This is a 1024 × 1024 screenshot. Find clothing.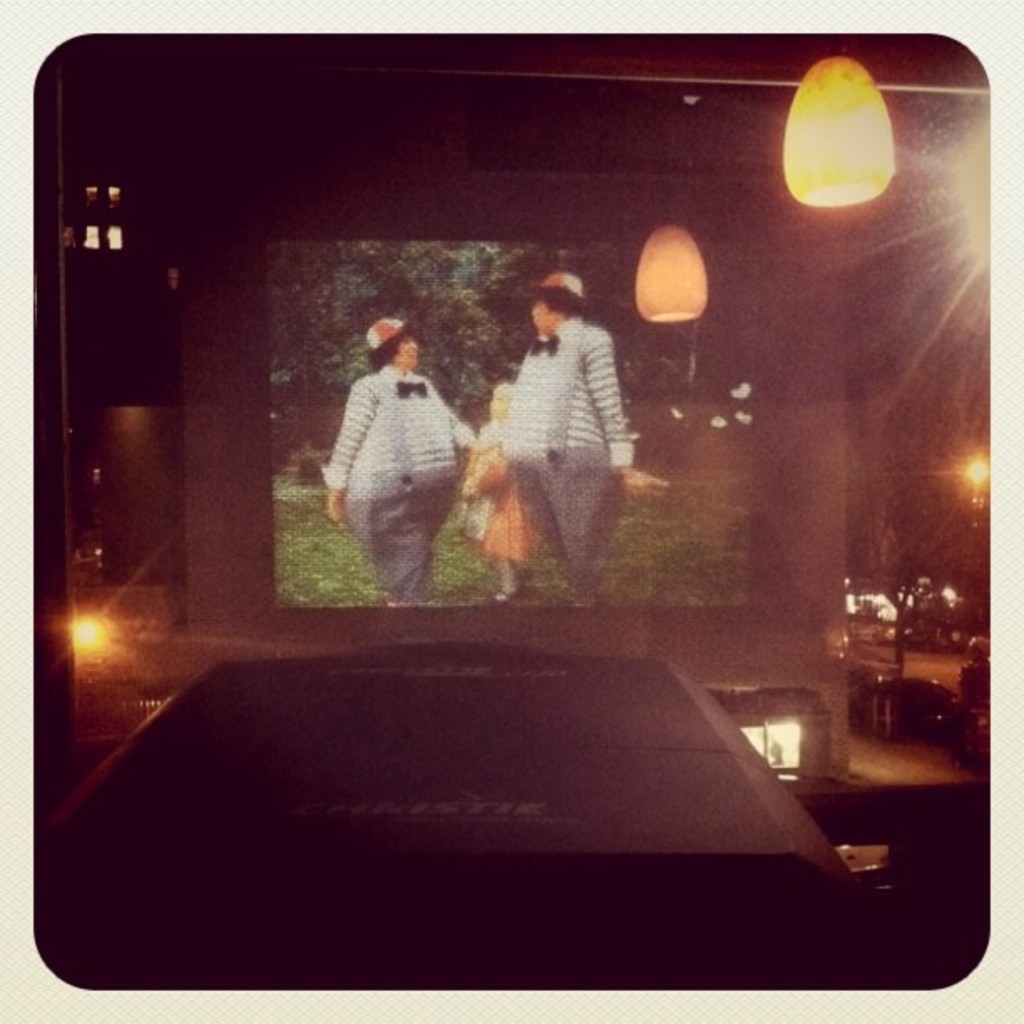
Bounding box: detection(500, 323, 651, 599).
